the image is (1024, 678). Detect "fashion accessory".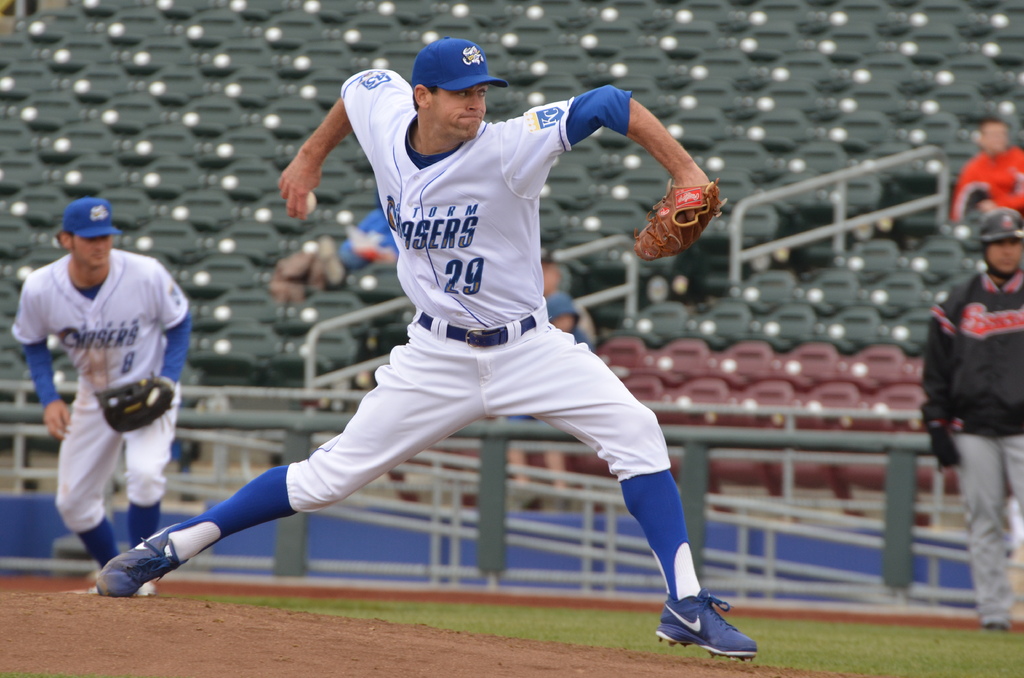
Detection: x1=979 y1=212 x2=1023 y2=245.
